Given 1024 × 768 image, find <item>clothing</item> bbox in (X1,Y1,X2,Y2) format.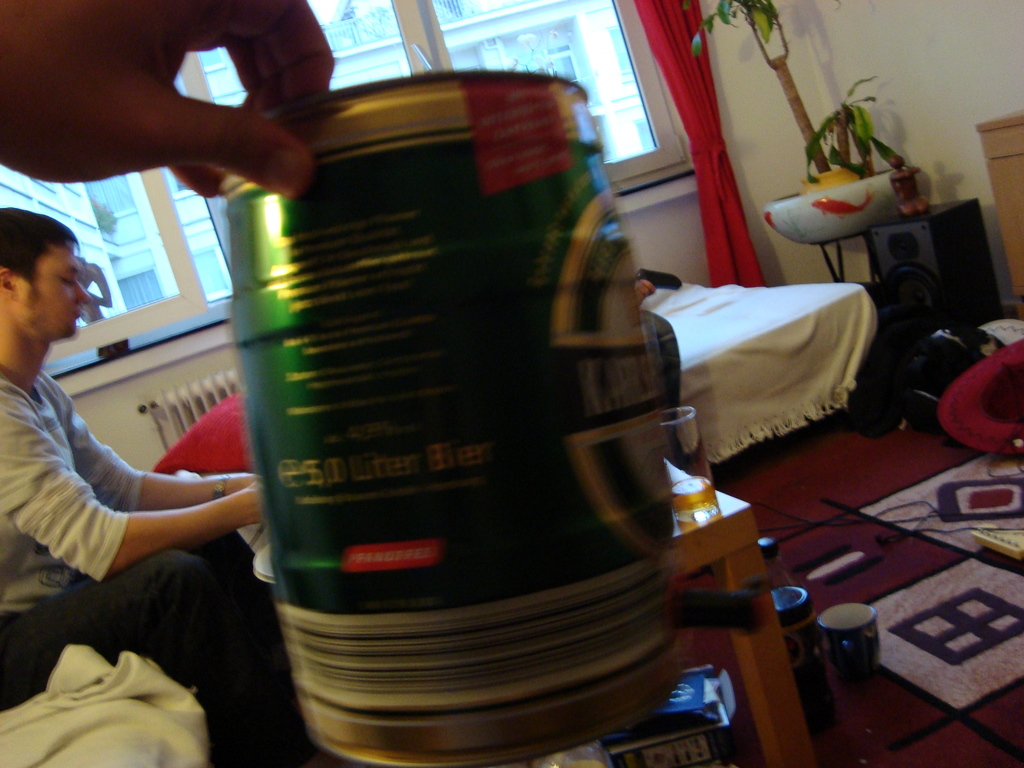
(0,368,278,767).
